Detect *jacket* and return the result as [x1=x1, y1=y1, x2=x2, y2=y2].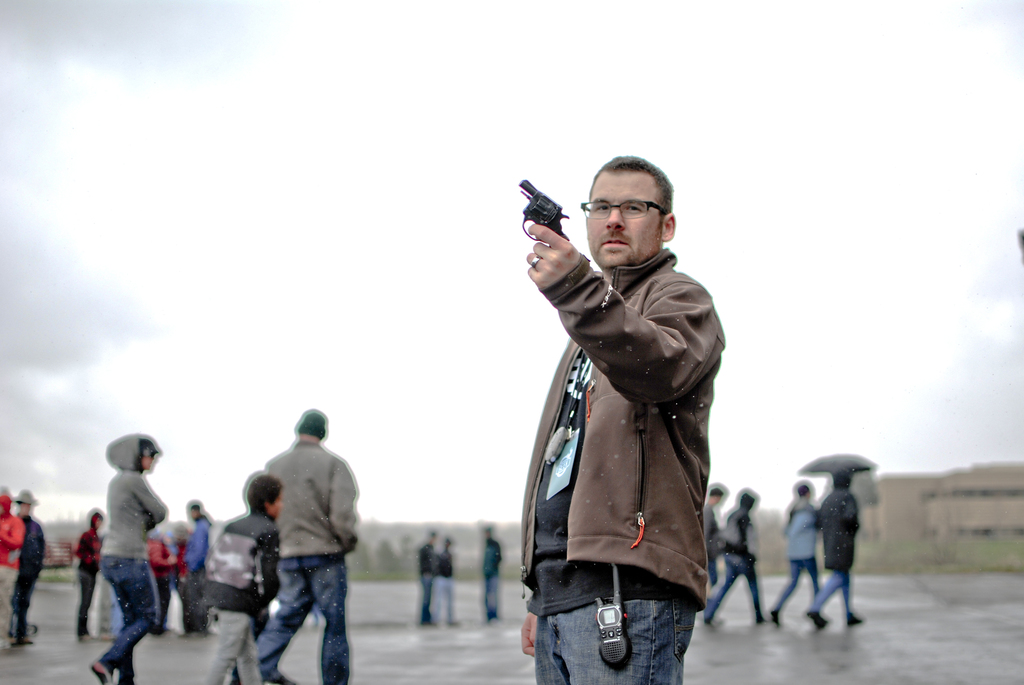
[x1=264, y1=438, x2=358, y2=563].
